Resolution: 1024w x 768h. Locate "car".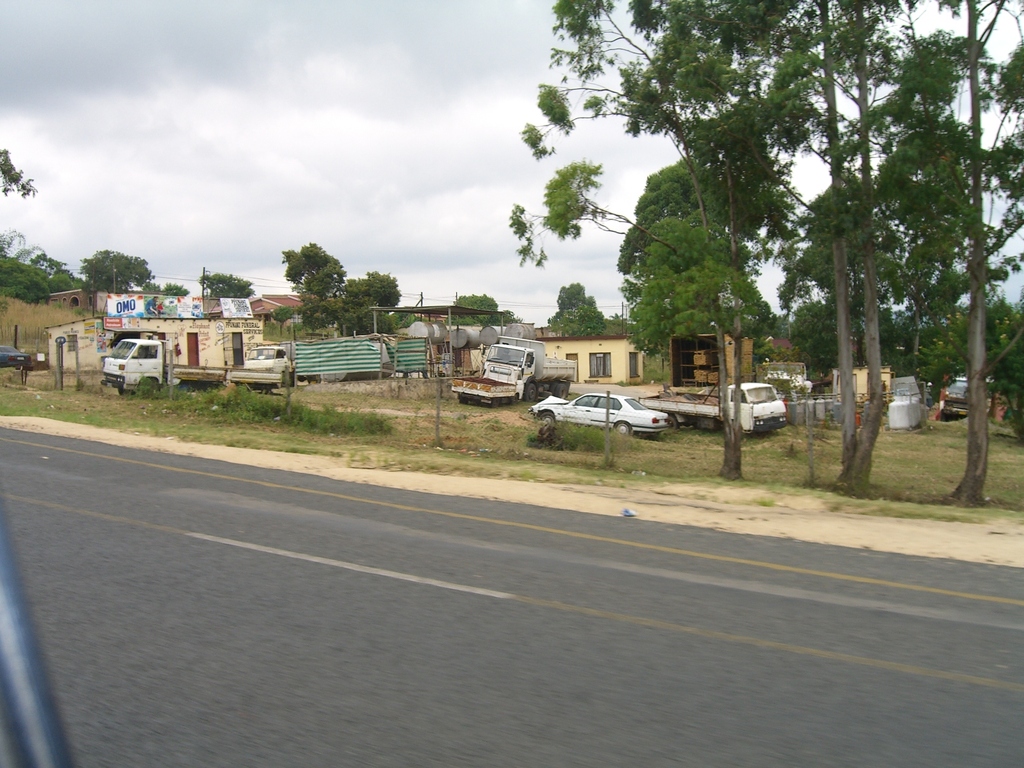
525 385 675 444.
